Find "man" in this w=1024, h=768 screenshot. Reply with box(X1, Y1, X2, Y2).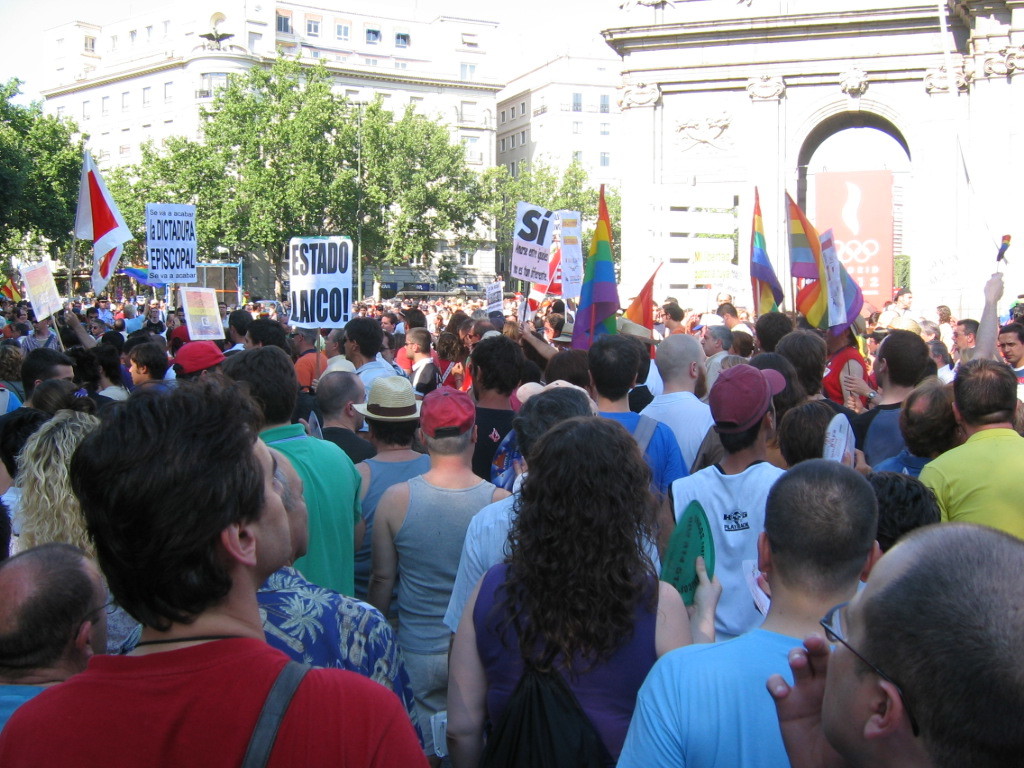
box(949, 318, 978, 346).
